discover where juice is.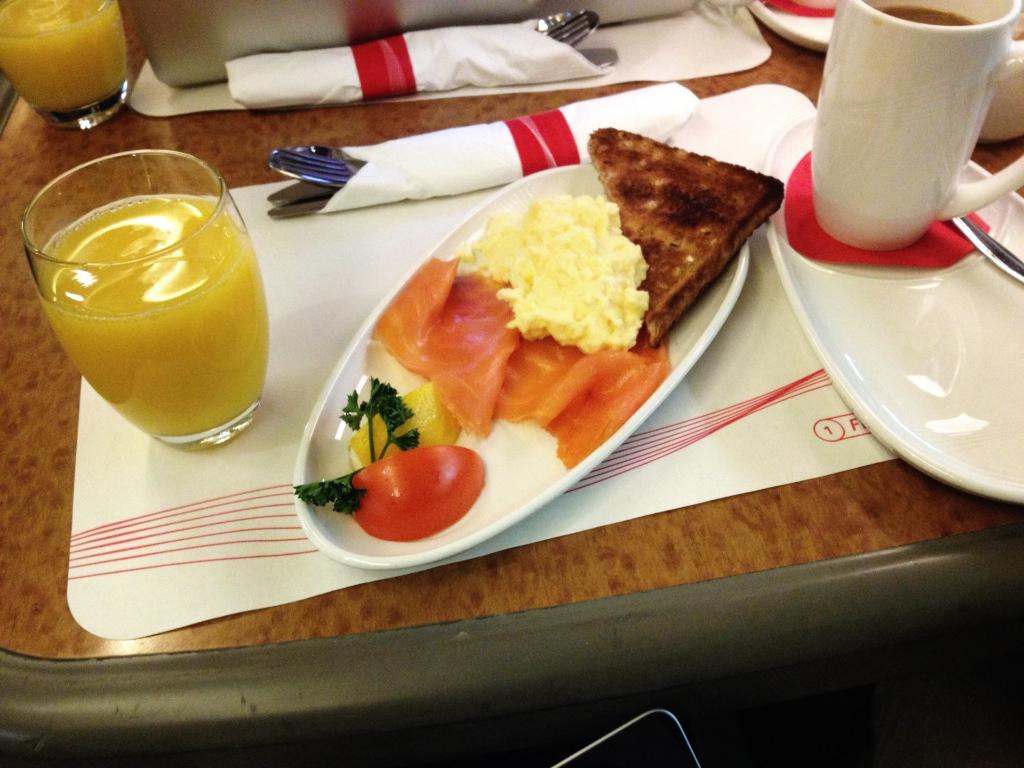
Discovered at <bbox>0, 0, 131, 110</bbox>.
